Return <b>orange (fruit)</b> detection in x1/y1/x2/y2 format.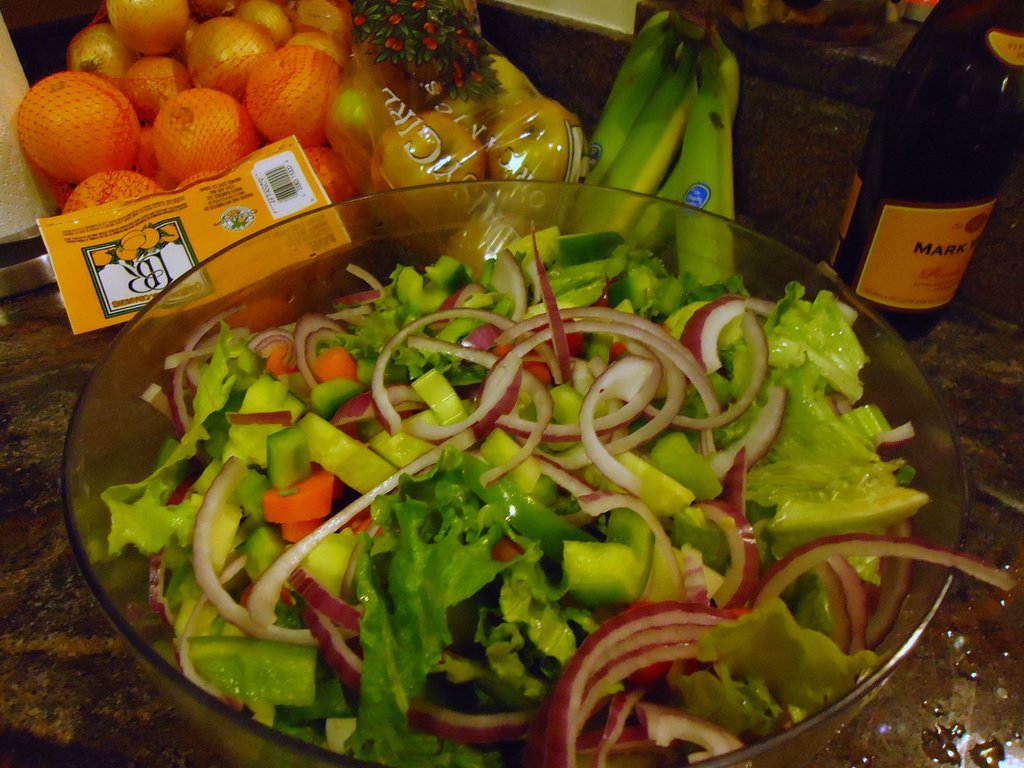
292/0/335/36.
